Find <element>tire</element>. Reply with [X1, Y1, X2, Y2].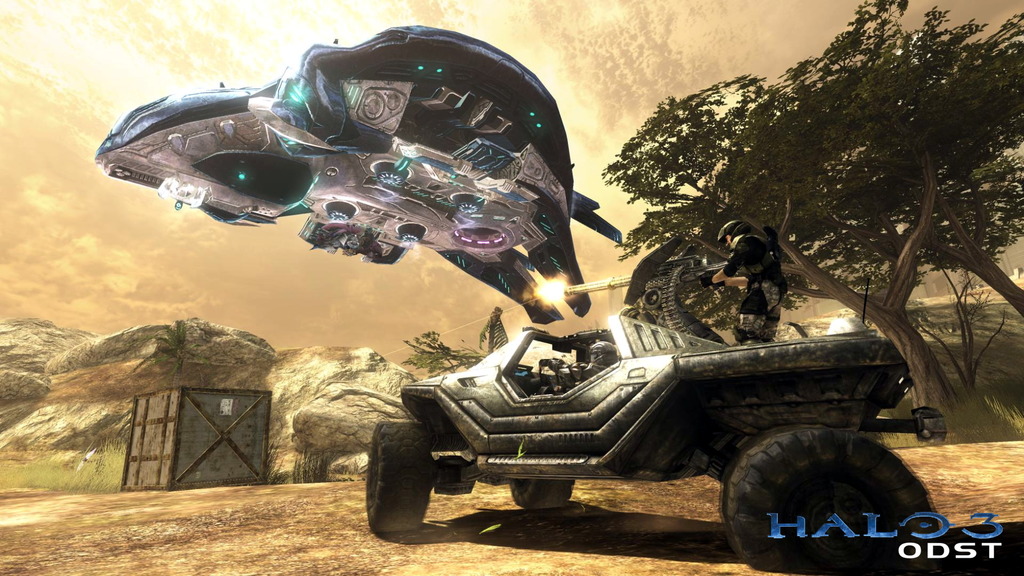
[364, 422, 436, 533].
